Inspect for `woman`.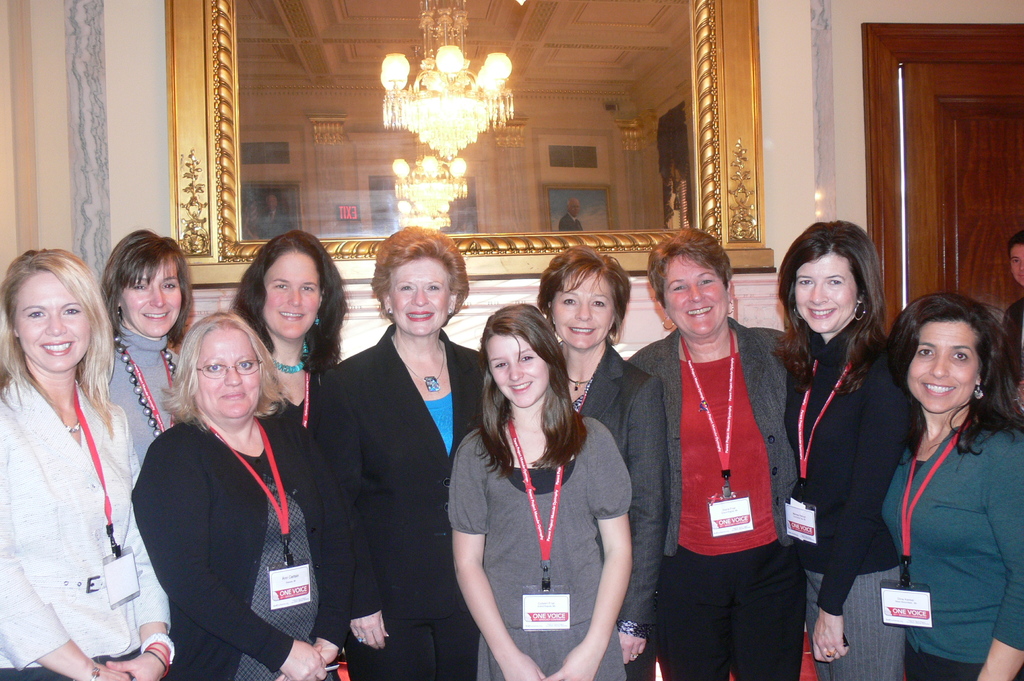
Inspection: 0, 248, 181, 680.
